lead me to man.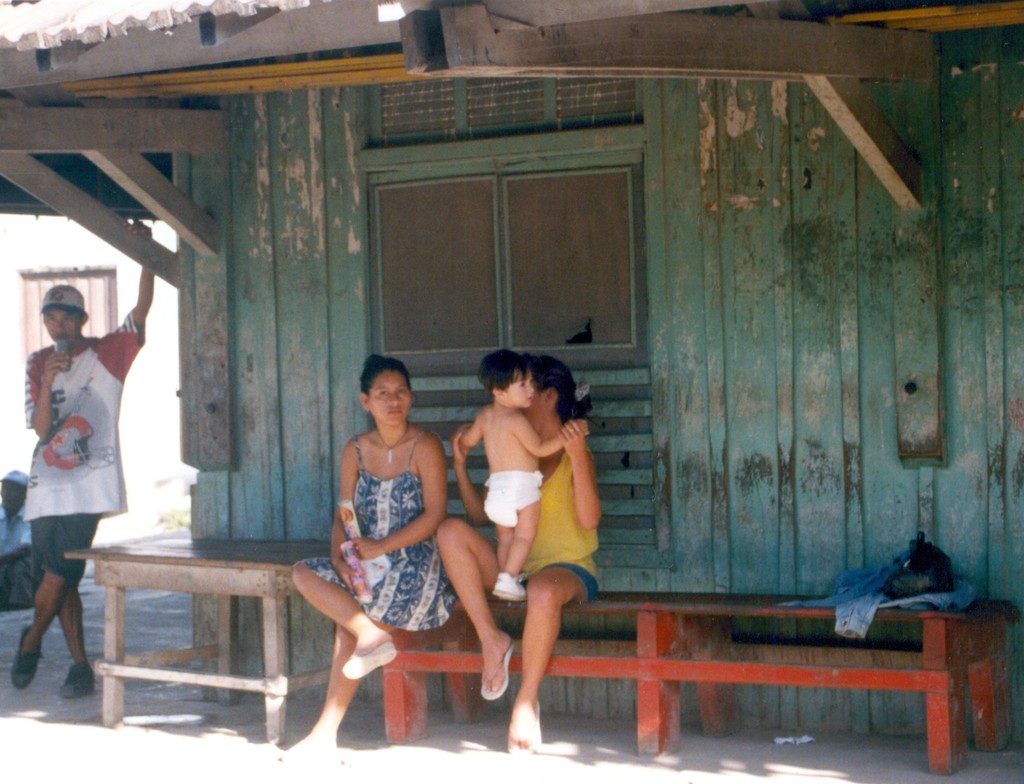
Lead to locate(8, 216, 154, 697).
